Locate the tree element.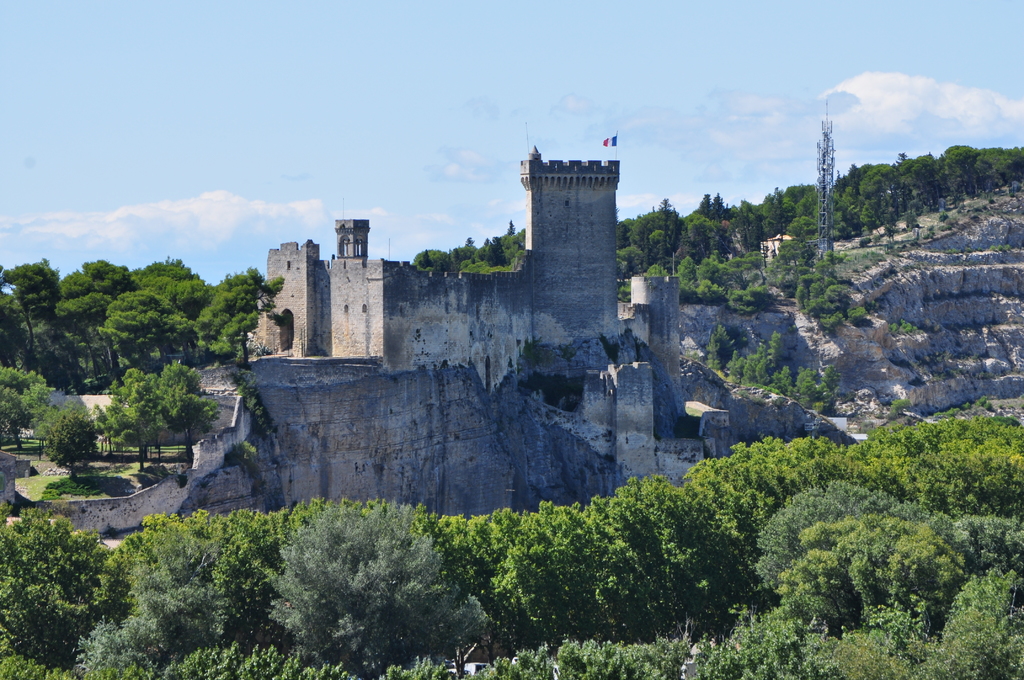
Element bbox: bbox=[905, 212, 920, 231].
